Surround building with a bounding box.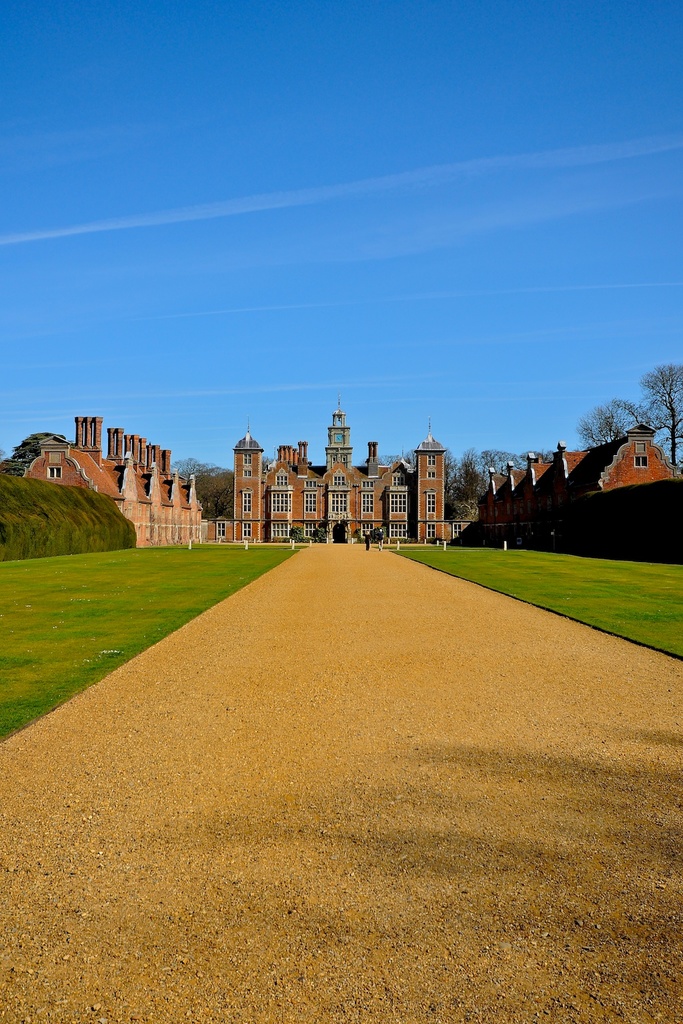
[210,392,449,548].
